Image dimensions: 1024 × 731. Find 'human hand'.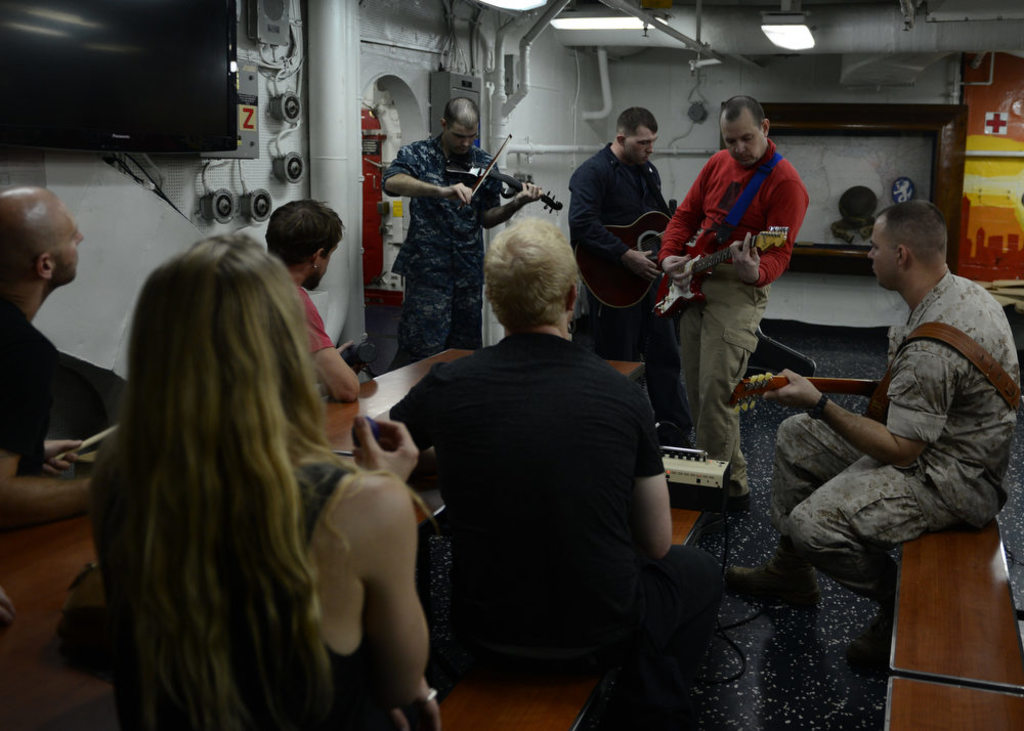
detection(629, 249, 663, 283).
